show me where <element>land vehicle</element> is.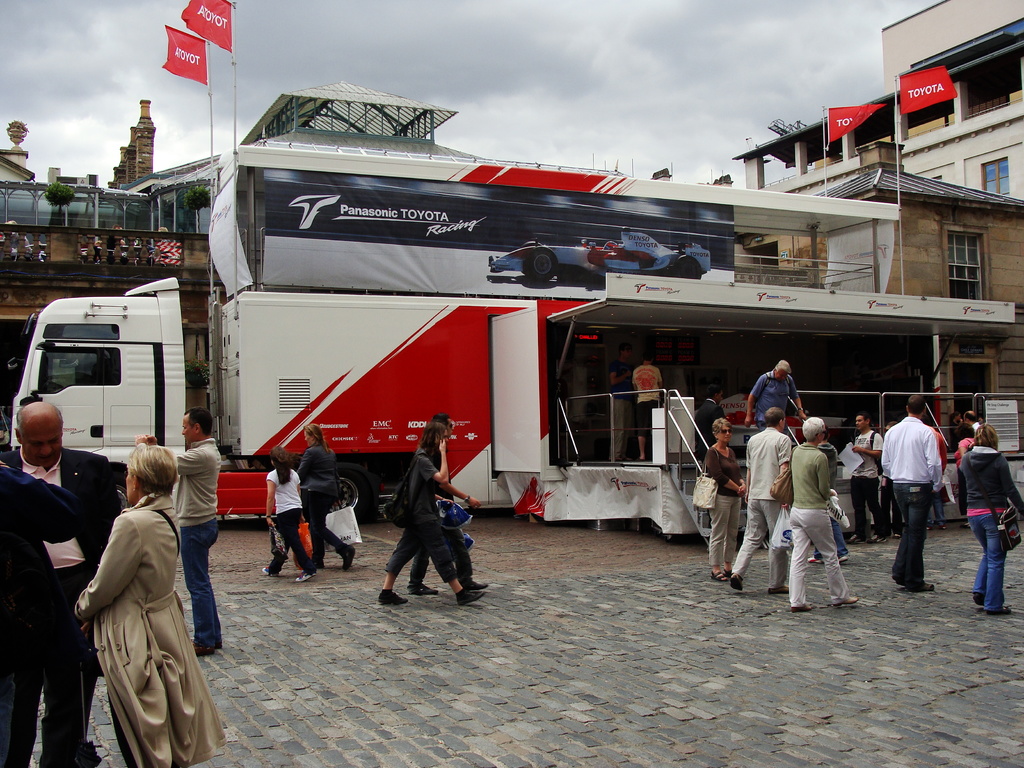
<element>land vehicle</element> is at pyautogui.locateOnScreen(10, 136, 1022, 523).
